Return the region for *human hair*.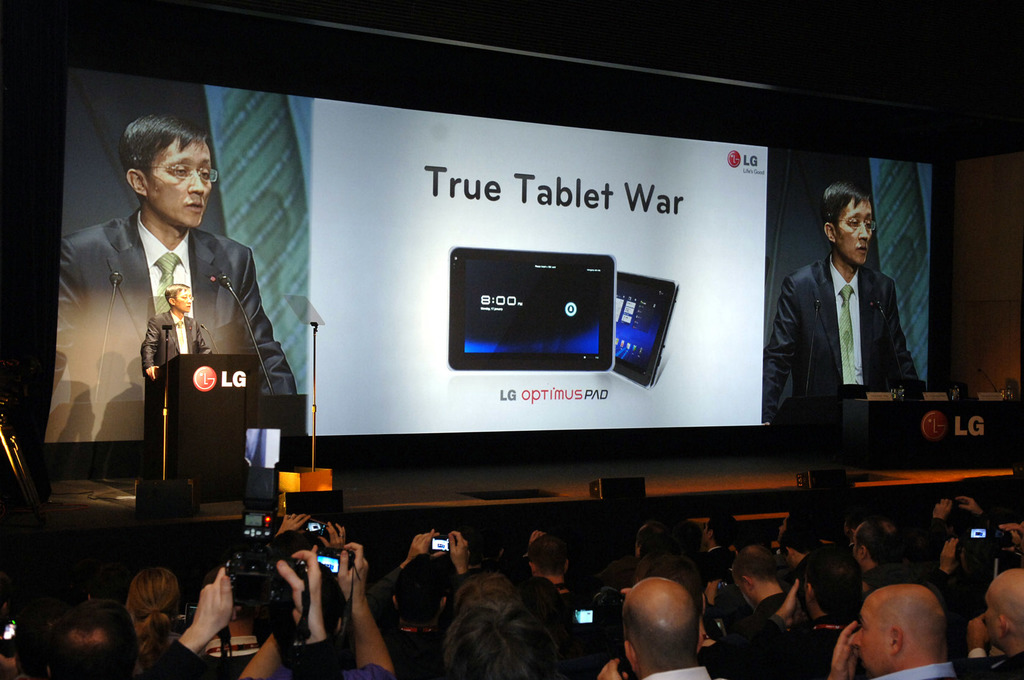
region(621, 600, 701, 669).
